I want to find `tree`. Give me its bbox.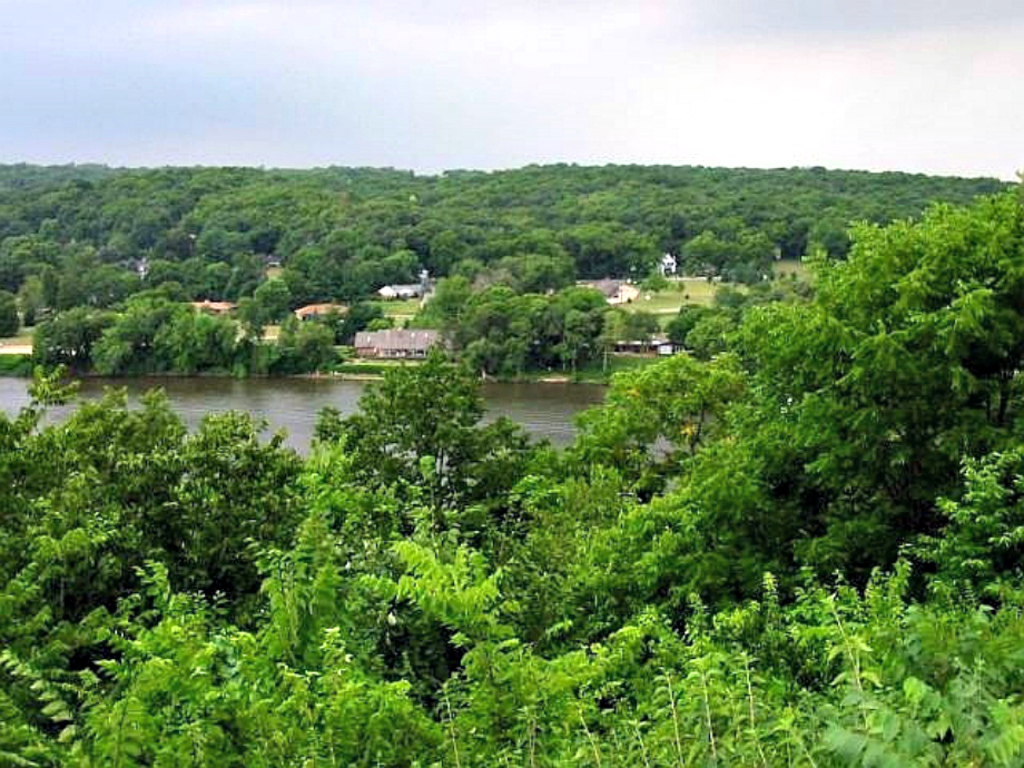
[left=215, top=260, right=230, bottom=295].
